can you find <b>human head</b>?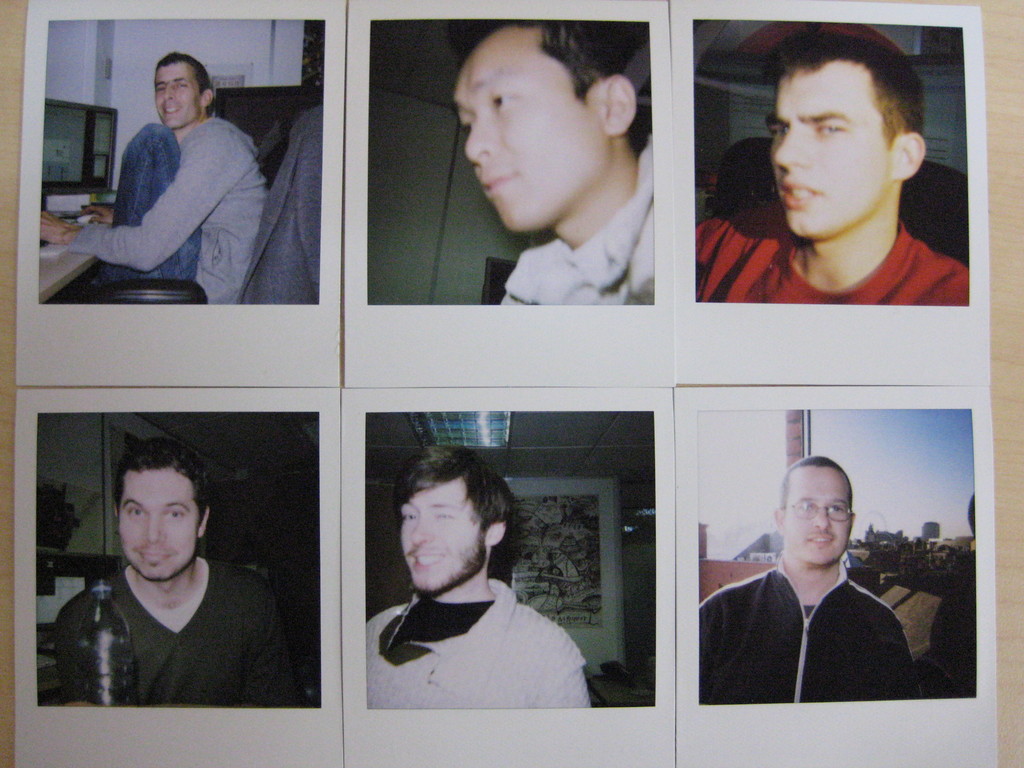
Yes, bounding box: detection(467, 20, 636, 233).
